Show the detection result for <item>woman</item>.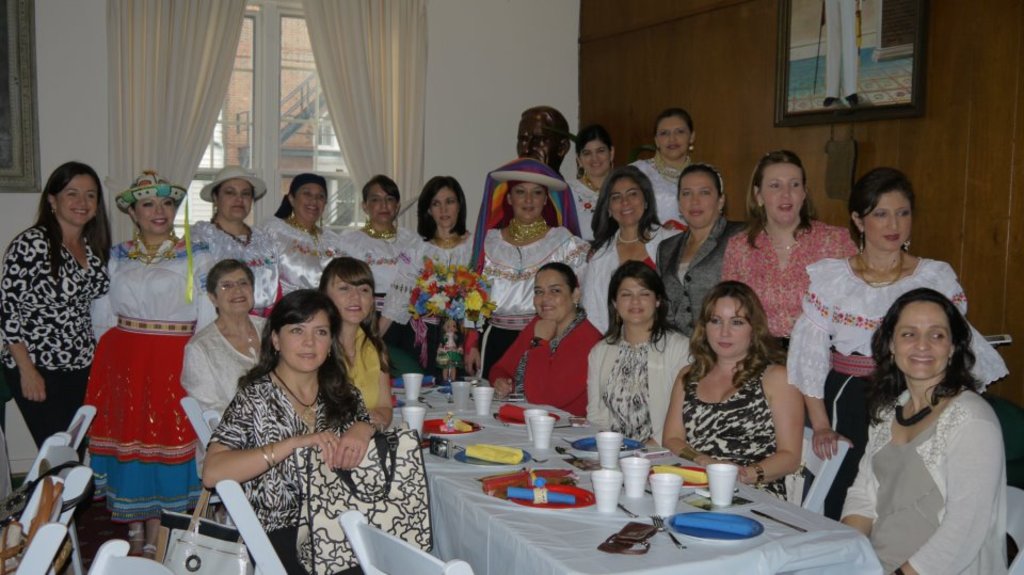
268:175:336:299.
